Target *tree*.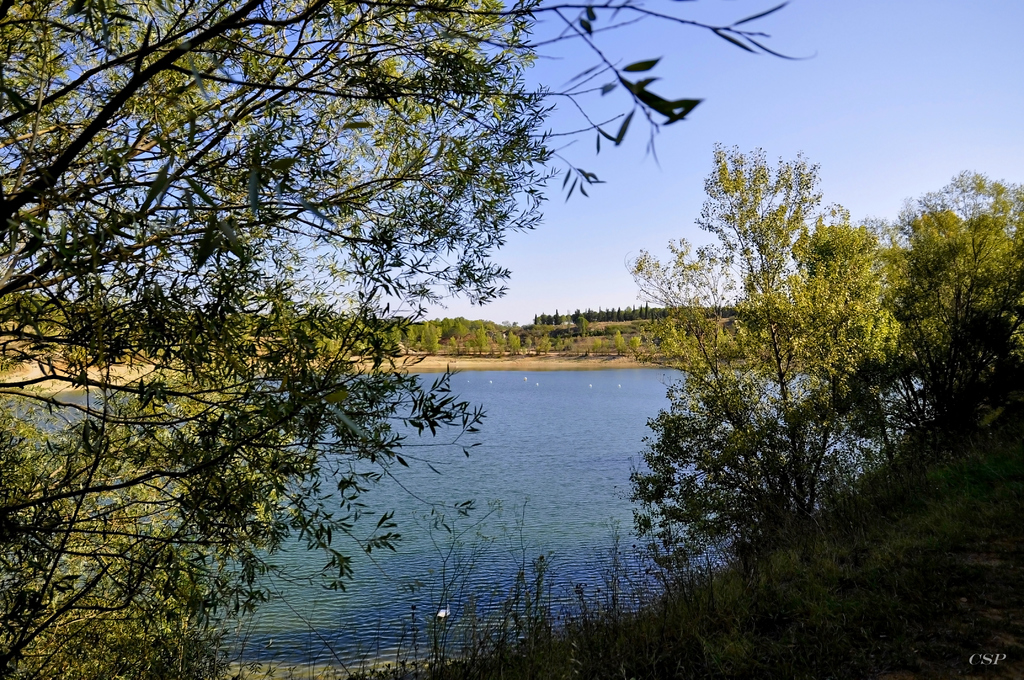
Target region: bbox(625, 193, 948, 629).
